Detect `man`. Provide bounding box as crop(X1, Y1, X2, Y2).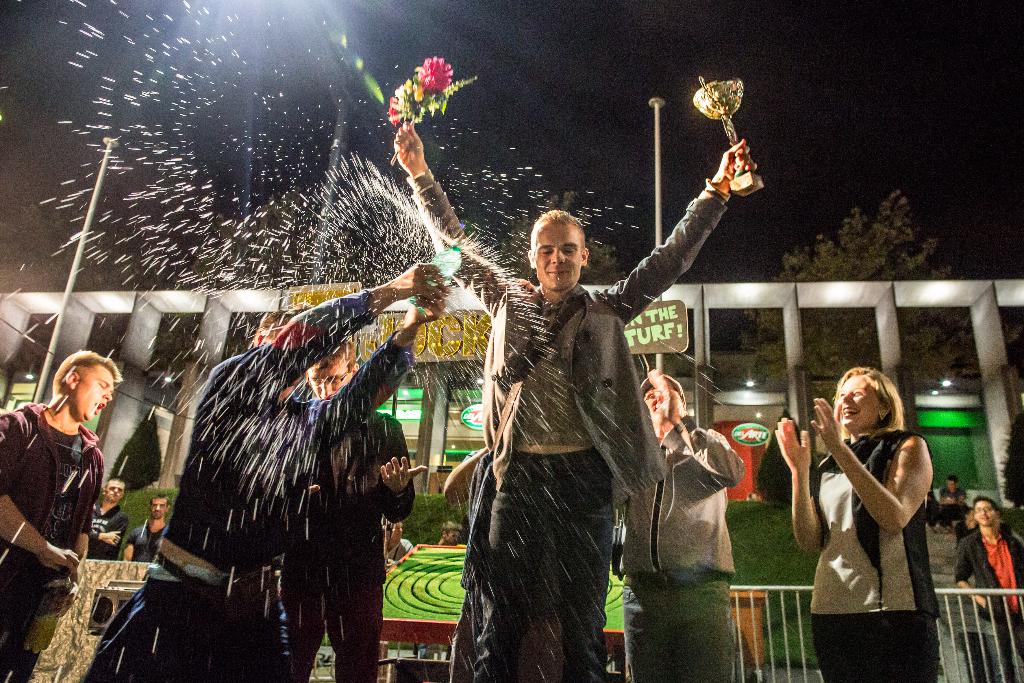
crop(0, 349, 126, 682).
